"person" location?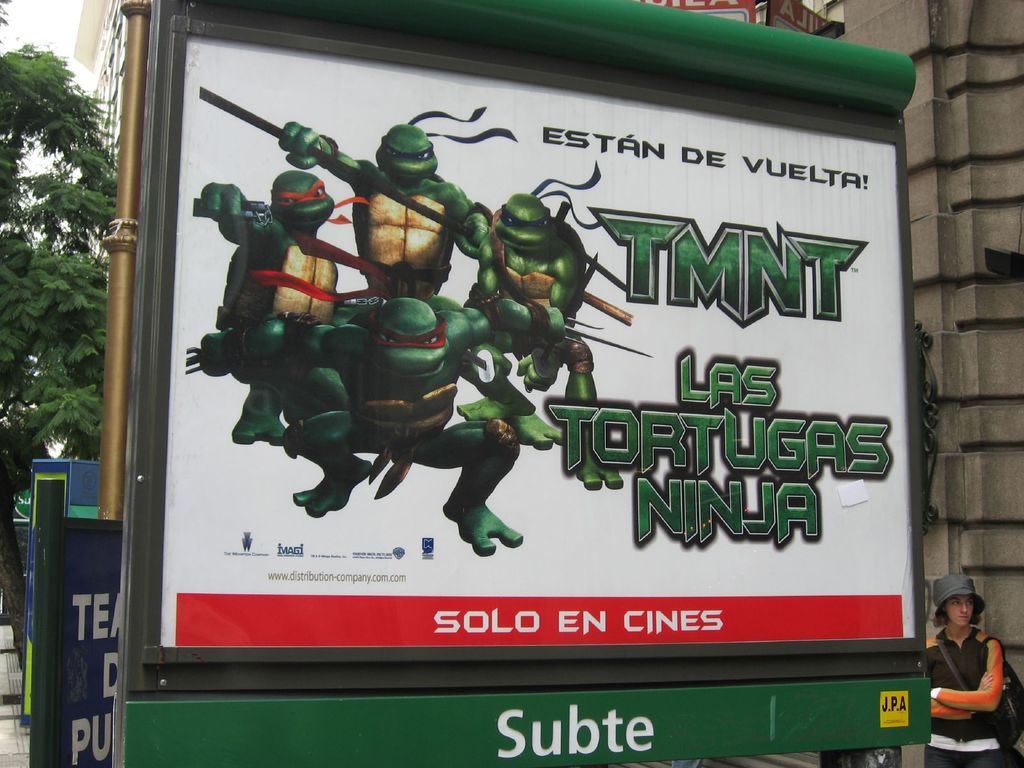
{"x1": 454, "y1": 181, "x2": 625, "y2": 490}
